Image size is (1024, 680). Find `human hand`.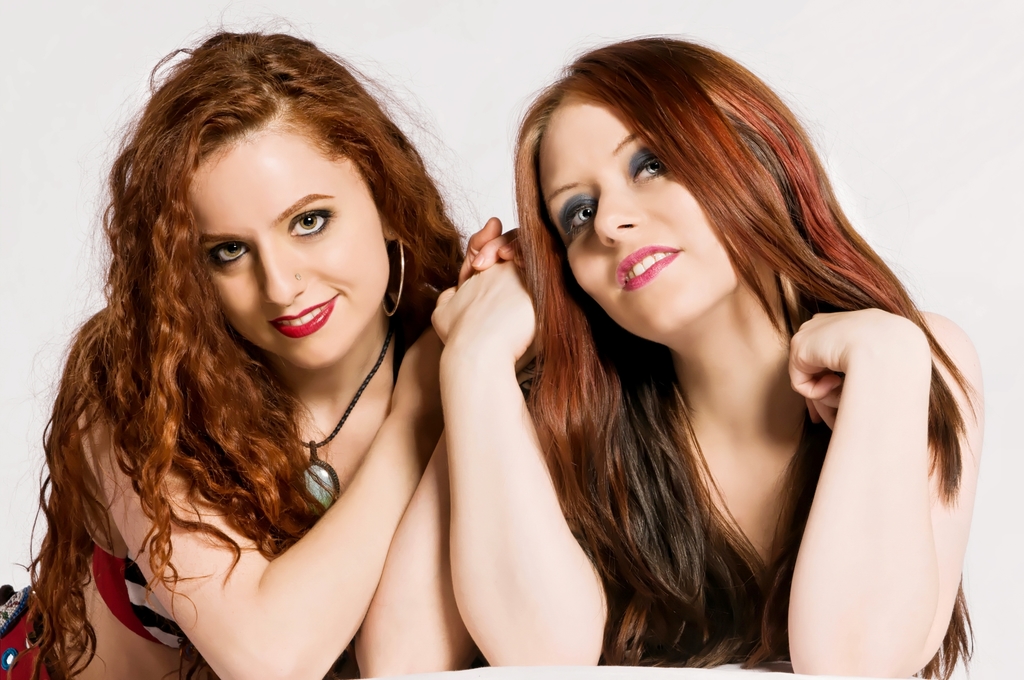
l=455, t=213, r=531, b=293.
